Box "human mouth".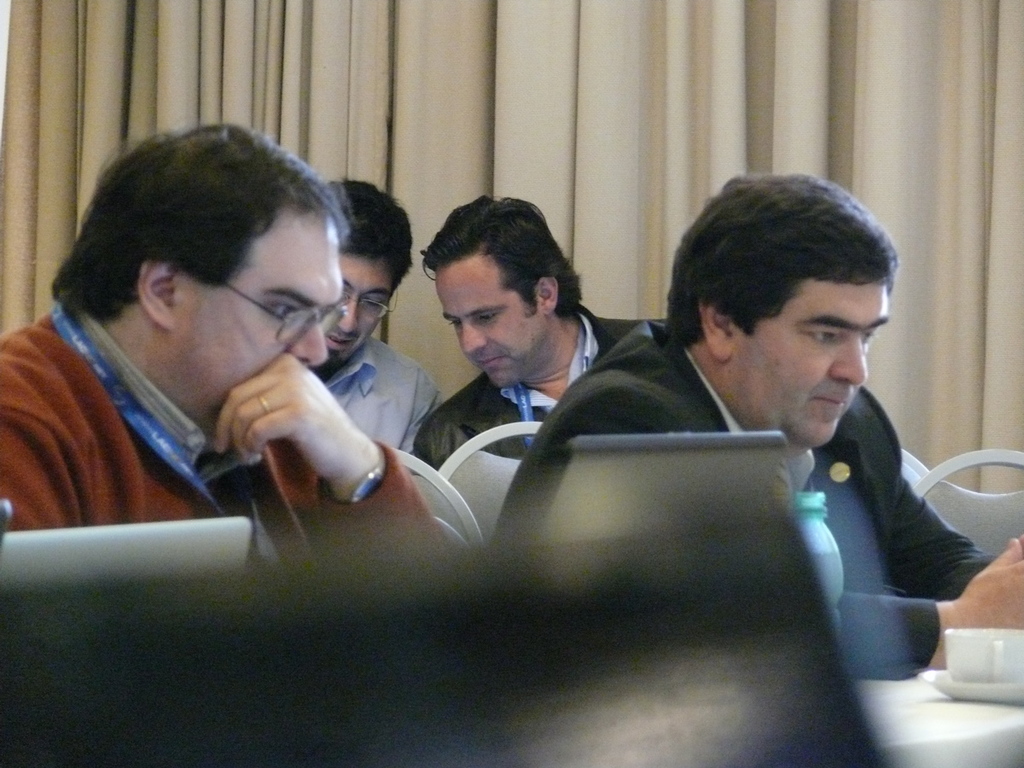
left=810, top=389, right=852, bottom=408.
